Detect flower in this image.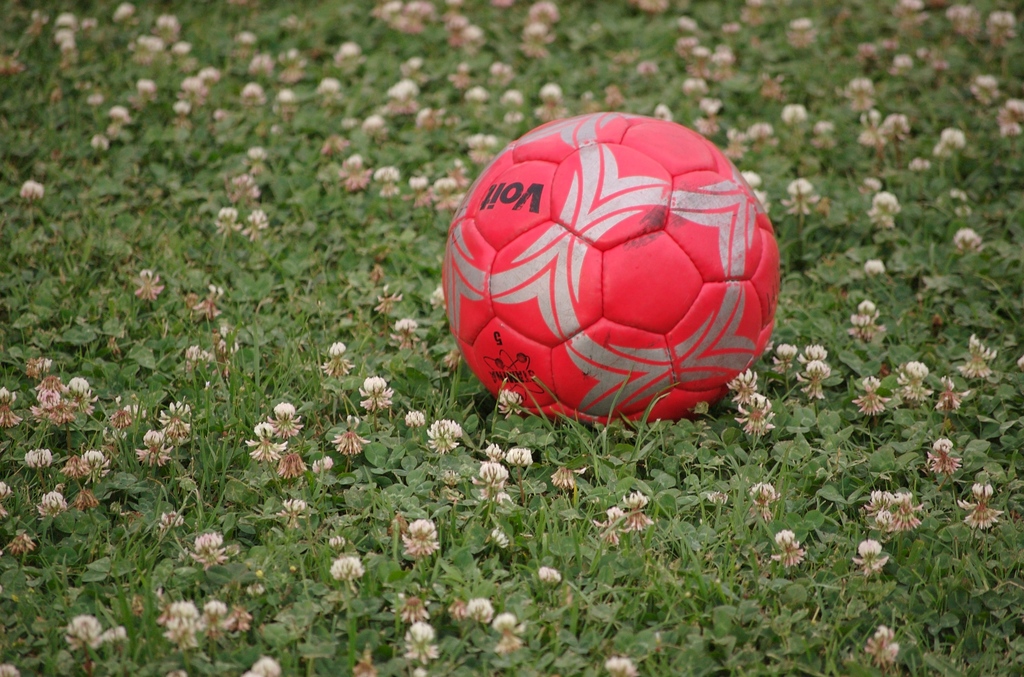
Detection: locate(547, 469, 579, 493).
